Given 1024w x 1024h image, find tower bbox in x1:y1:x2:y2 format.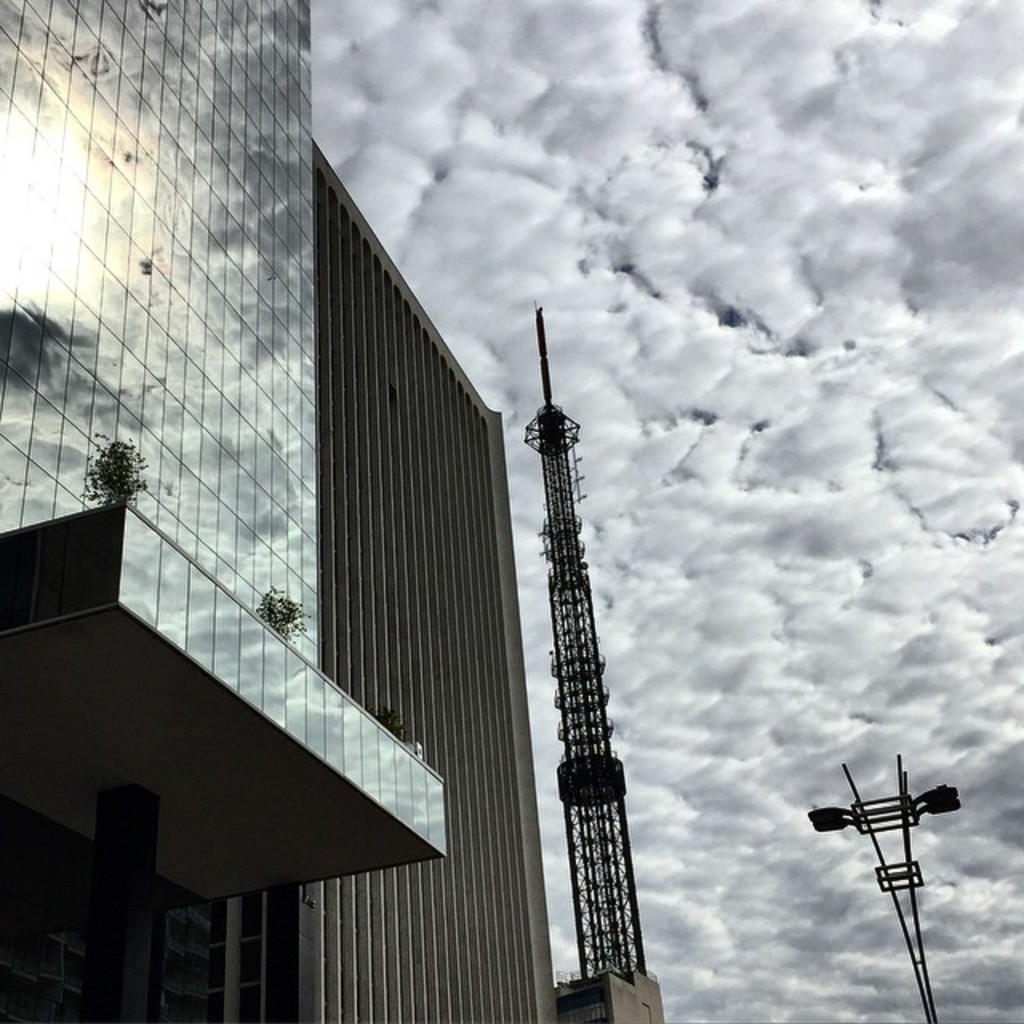
520:293:645:979.
